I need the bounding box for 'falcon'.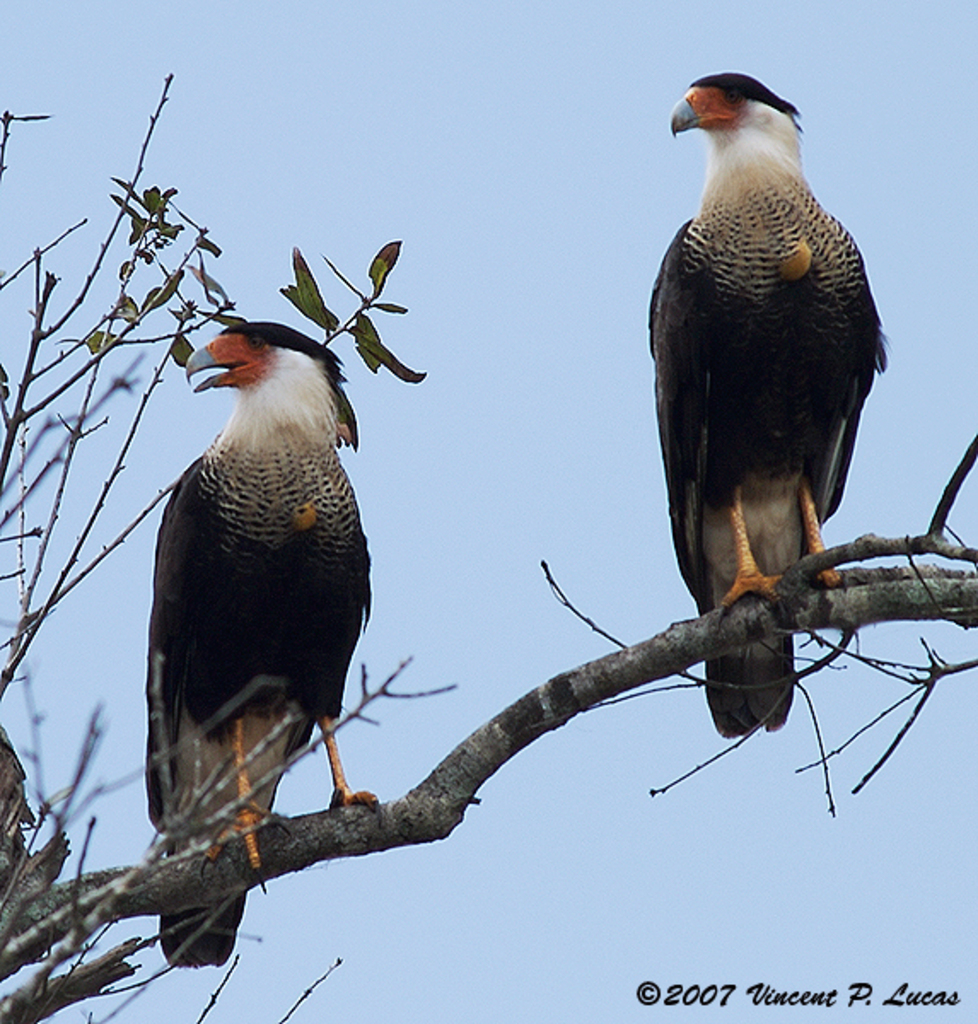
Here it is: pyautogui.locateOnScreen(138, 323, 375, 978).
